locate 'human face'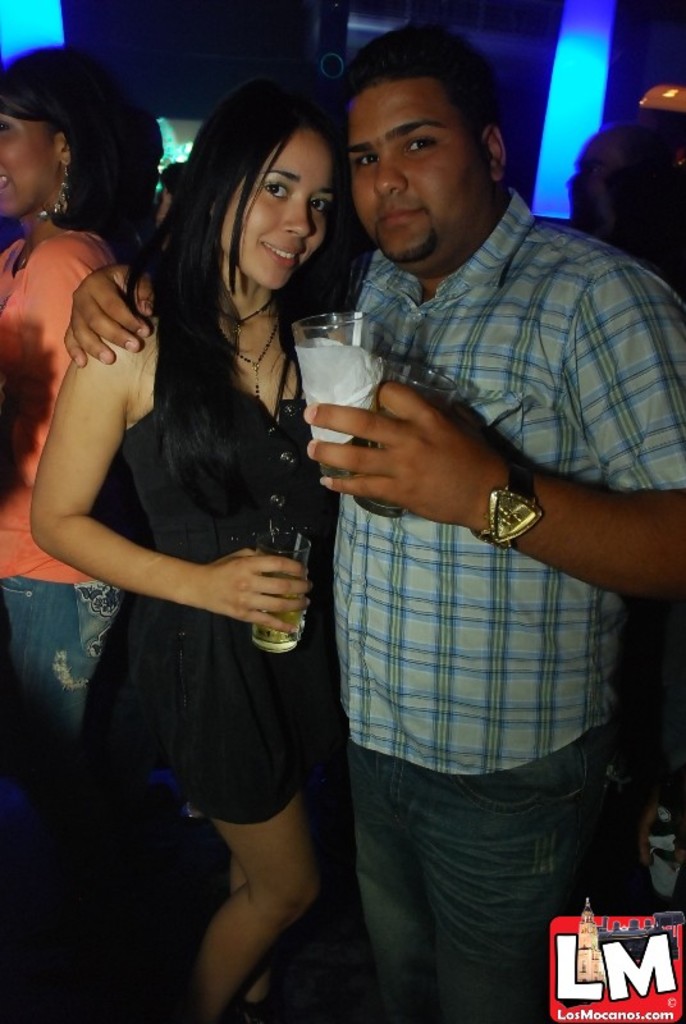
bbox=(211, 114, 348, 291)
